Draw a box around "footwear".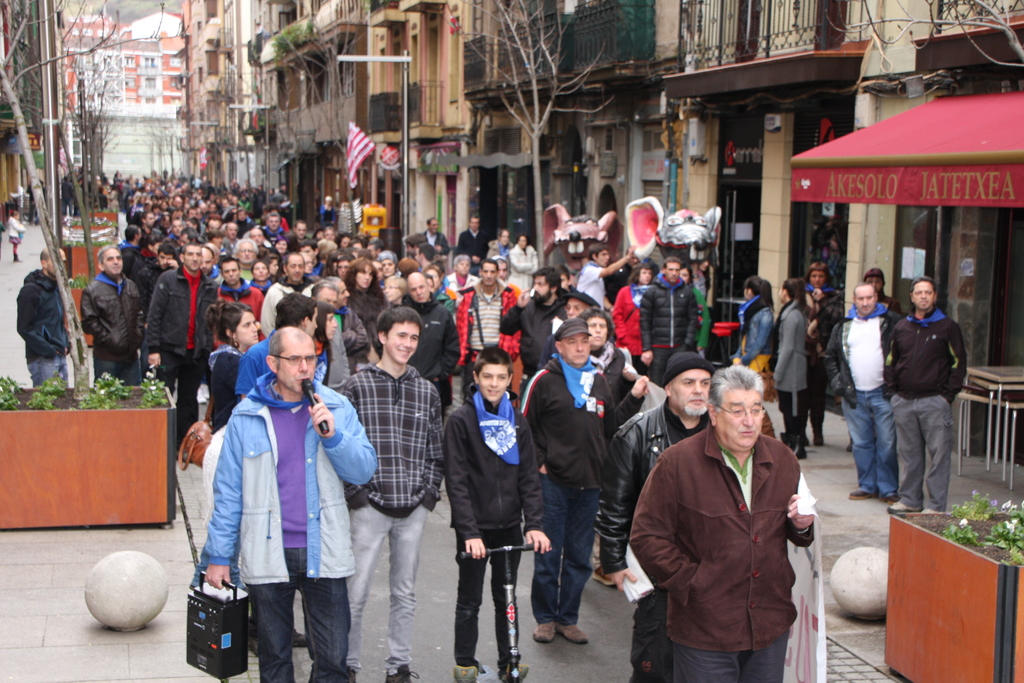
[593, 568, 614, 587].
